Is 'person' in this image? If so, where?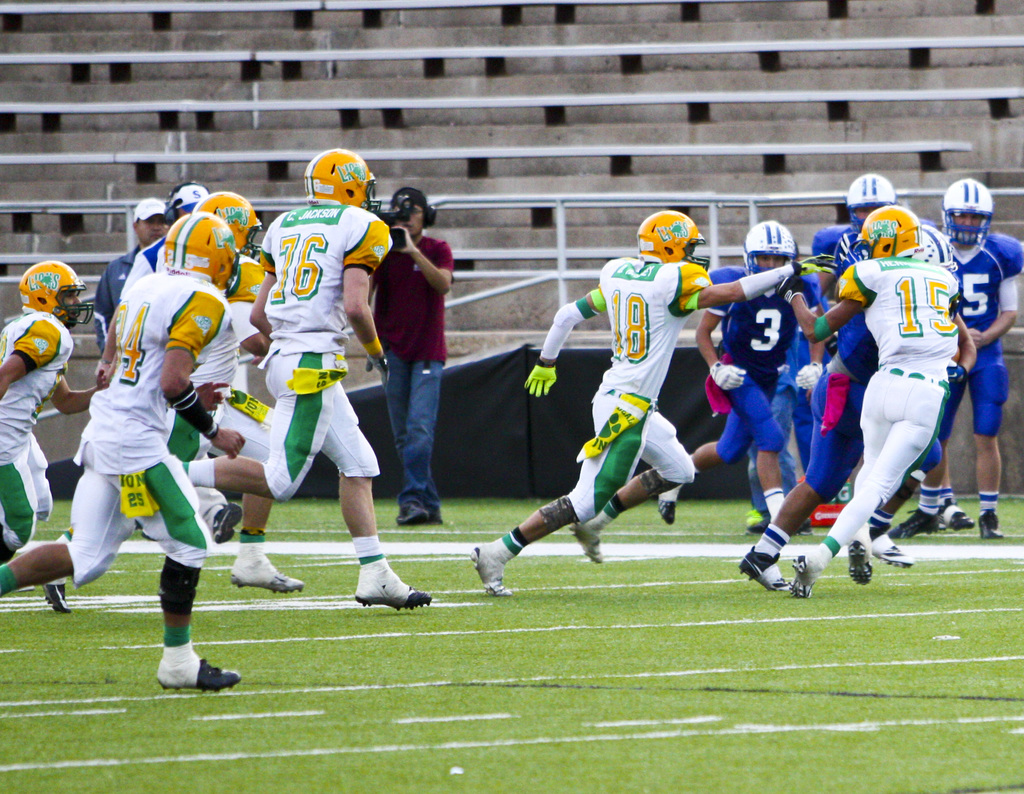
Yes, at crop(730, 229, 900, 591).
